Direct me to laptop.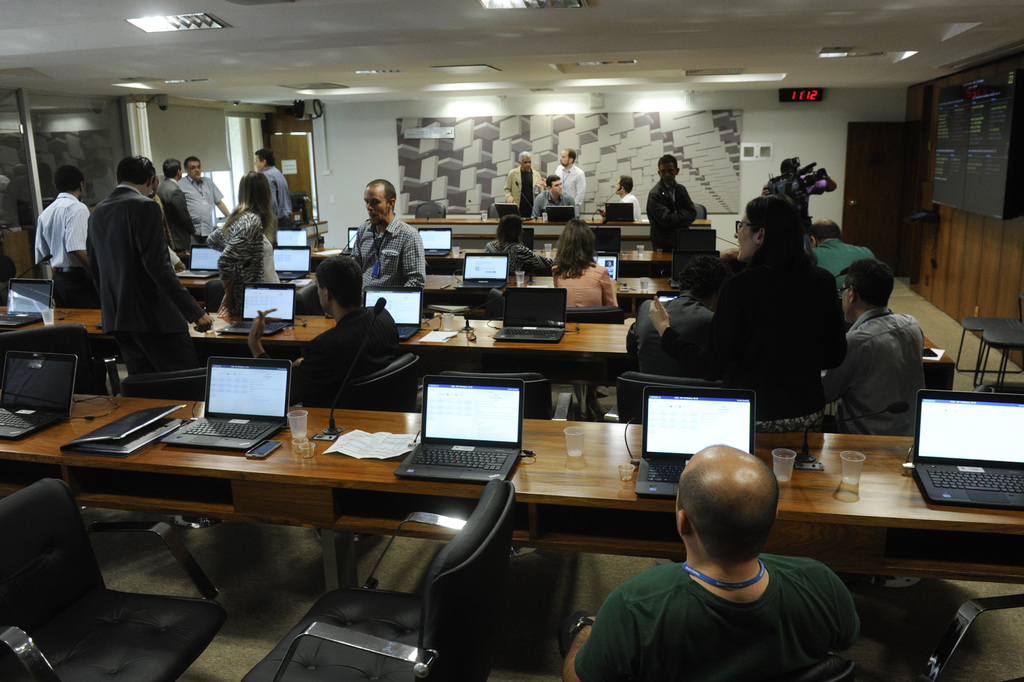
Direction: (left=276, top=228, right=307, bottom=245).
